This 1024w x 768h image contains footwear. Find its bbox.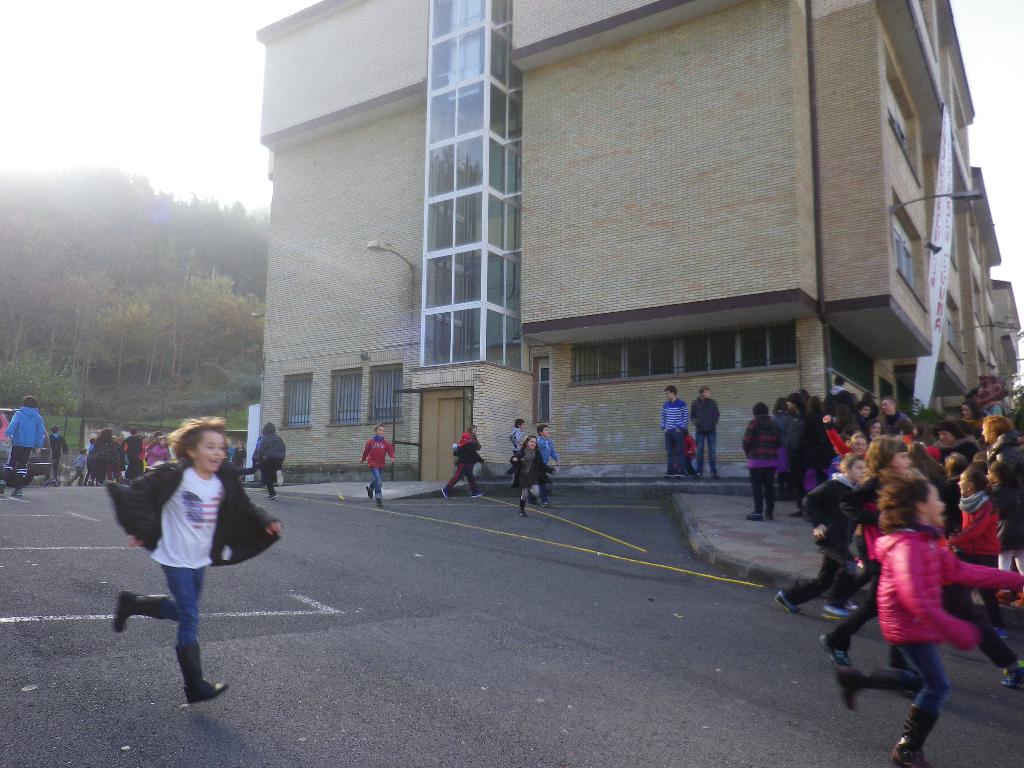
[left=844, top=600, right=860, bottom=612].
